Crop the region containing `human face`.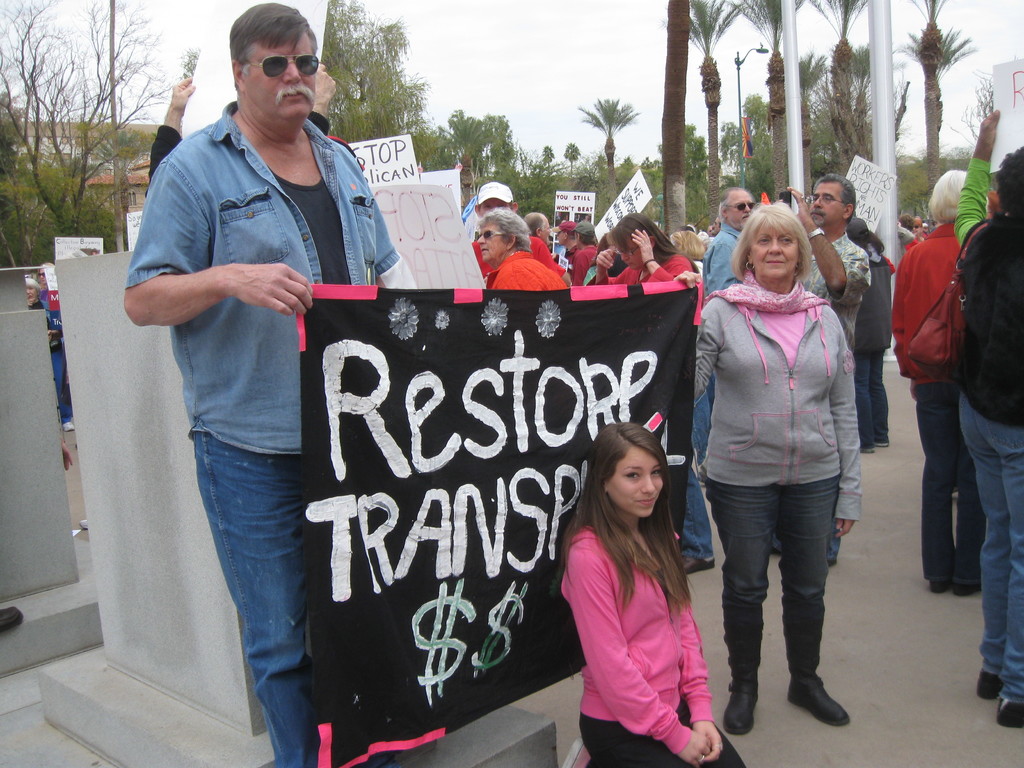
Crop region: region(728, 189, 756, 229).
